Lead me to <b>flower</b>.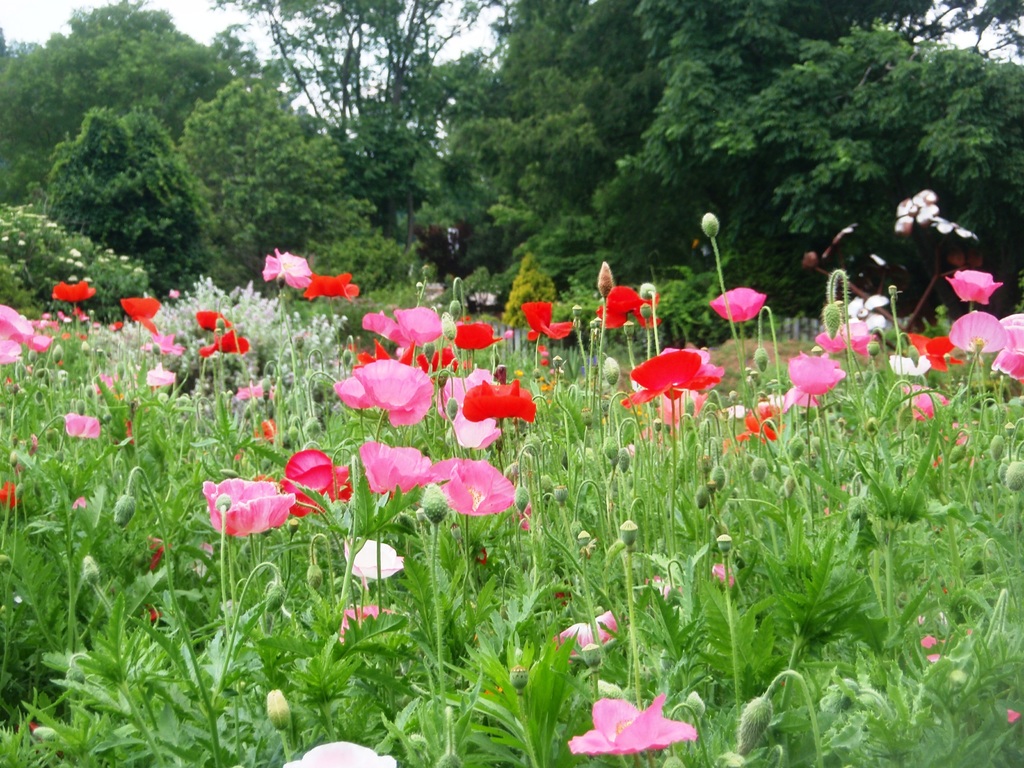
Lead to box=[262, 252, 311, 285].
